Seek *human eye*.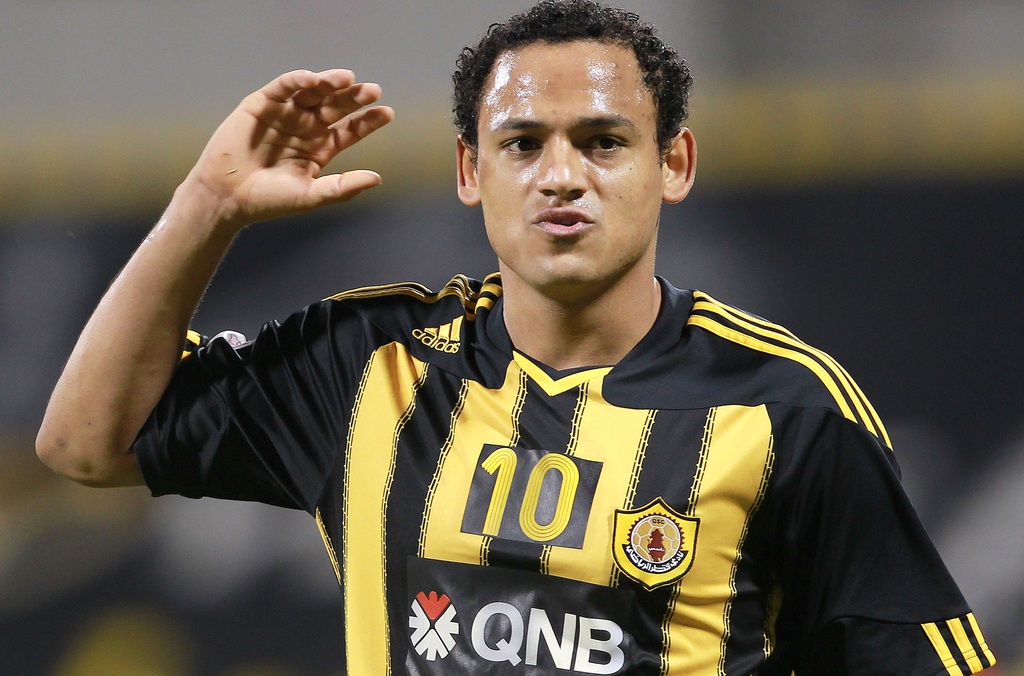
bbox(581, 130, 627, 157).
